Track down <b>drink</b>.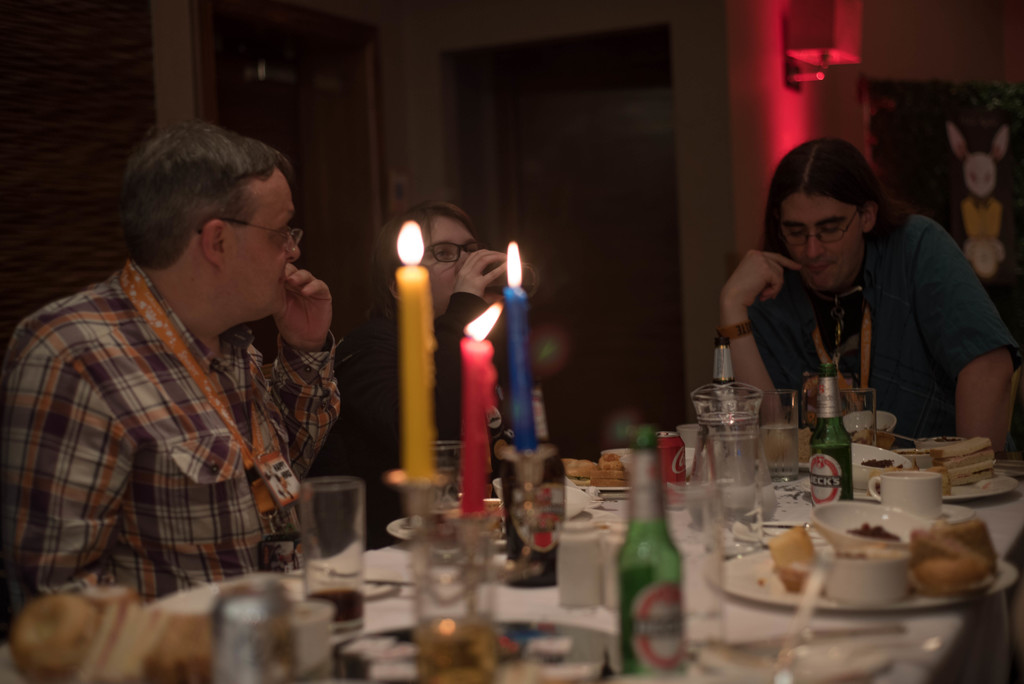
Tracked to [x1=812, y1=362, x2=852, y2=494].
